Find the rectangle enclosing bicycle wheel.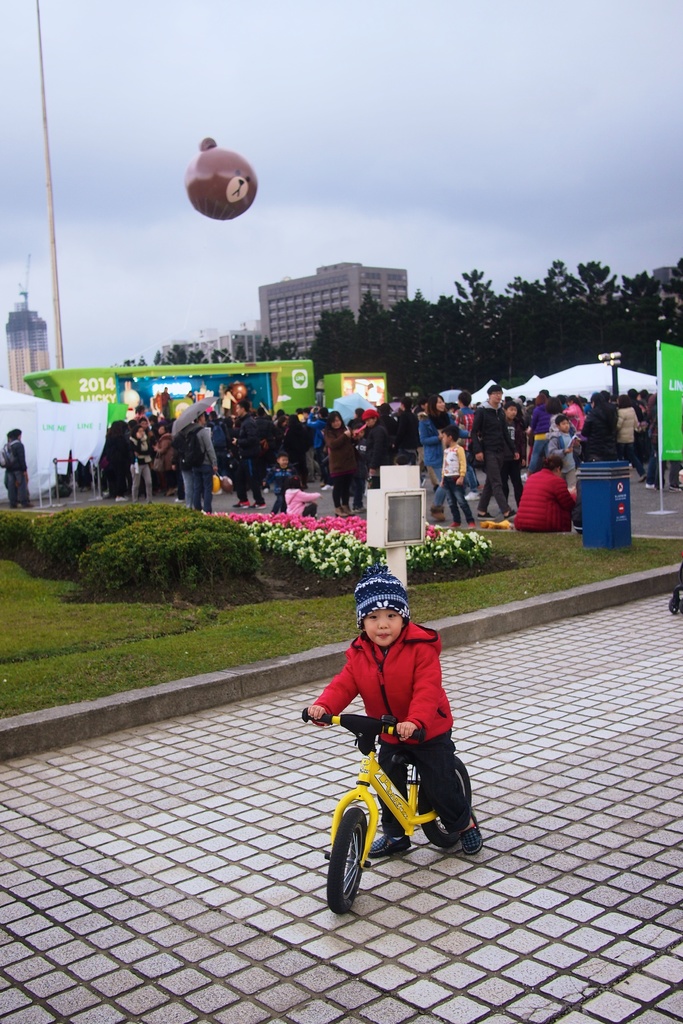
{"x1": 326, "y1": 816, "x2": 366, "y2": 906}.
